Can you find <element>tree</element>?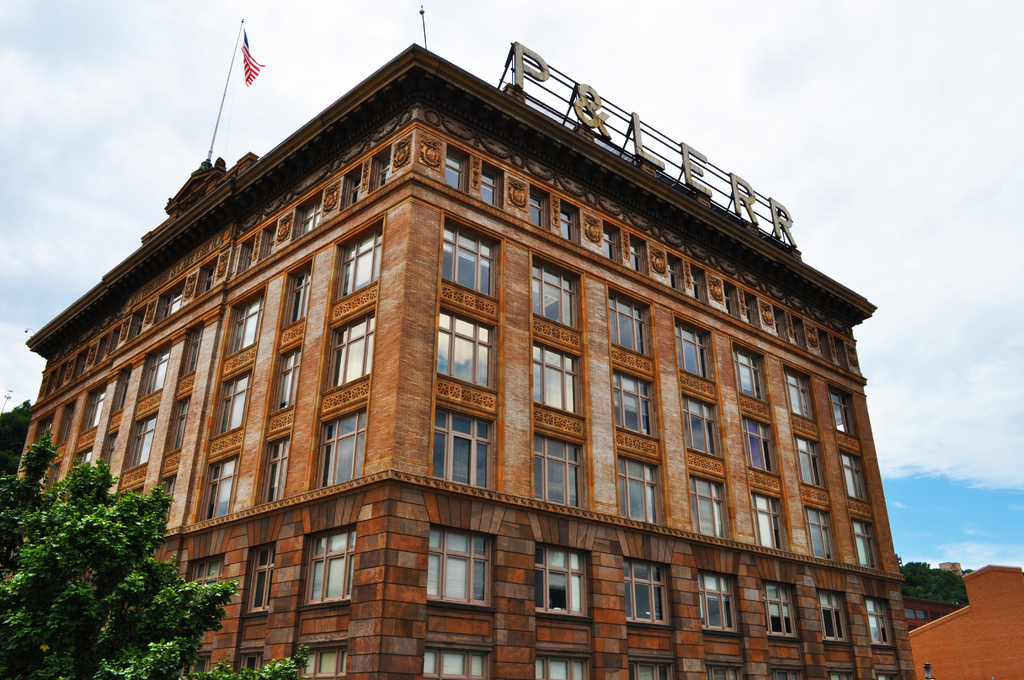
Yes, bounding box: bbox=(899, 559, 970, 603).
